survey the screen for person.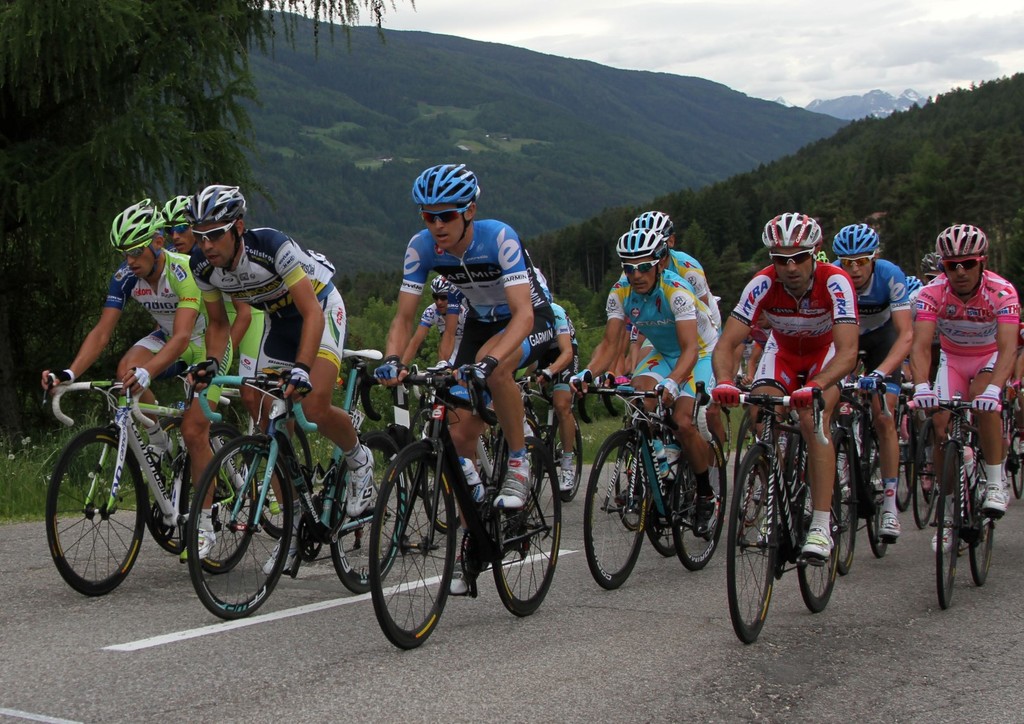
Survey found: pyautogui.locateOnScreen(892, 248, 974, 525).
